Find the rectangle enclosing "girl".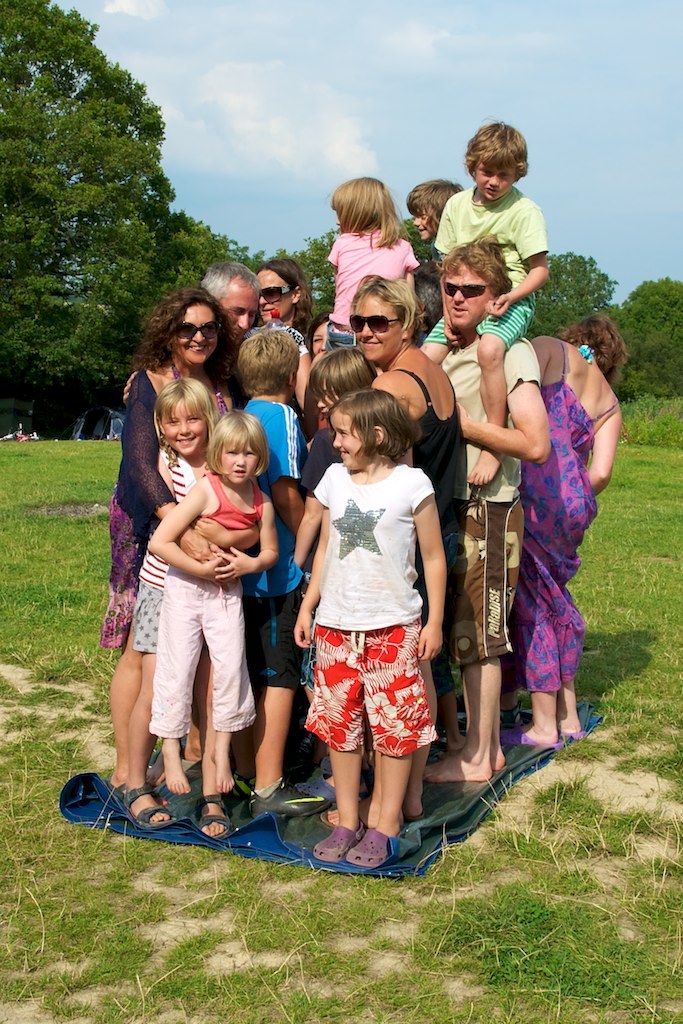
BBox(97, 278, 244, 796).
